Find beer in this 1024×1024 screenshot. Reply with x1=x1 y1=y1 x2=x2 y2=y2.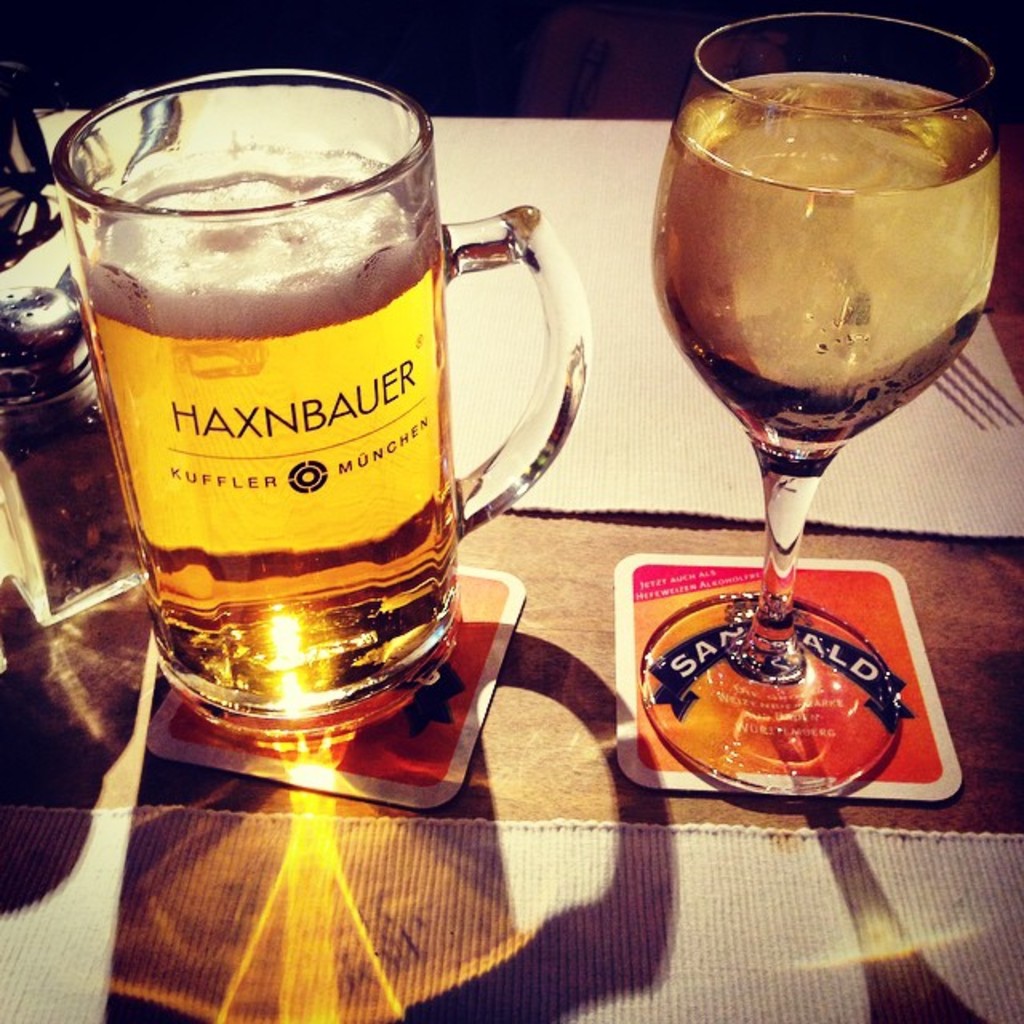
x1=54 y1=53 x2=586 y2=755.
